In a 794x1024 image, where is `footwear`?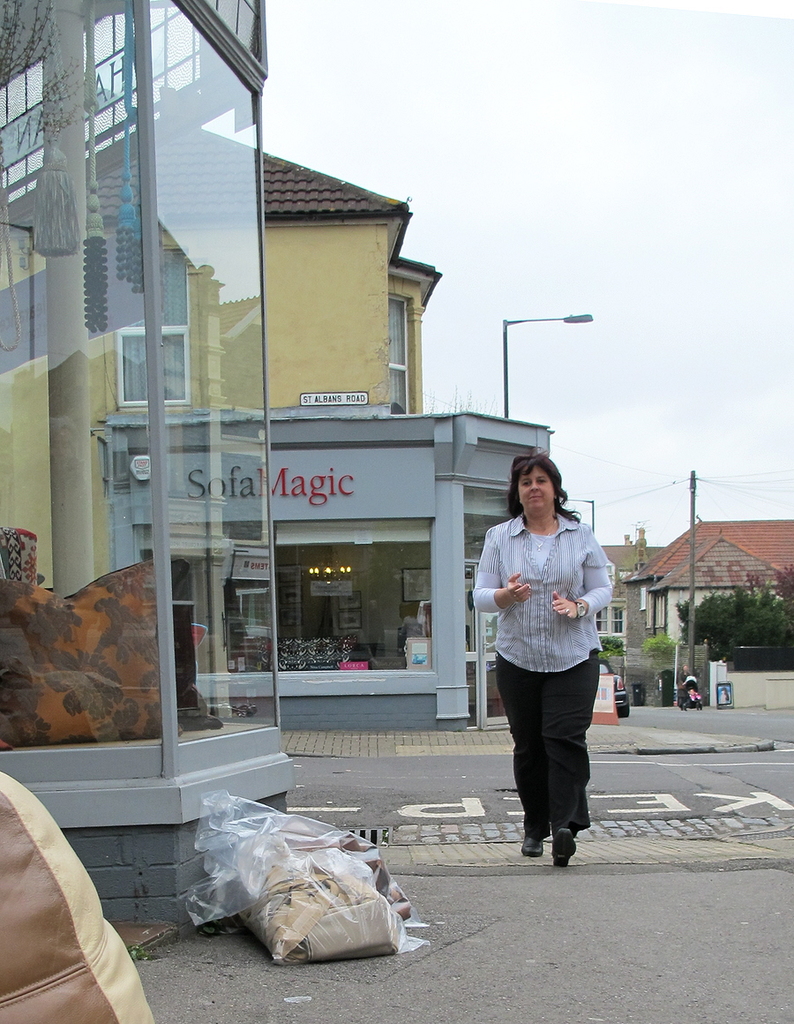
rect(550, 826, 576, 870).
